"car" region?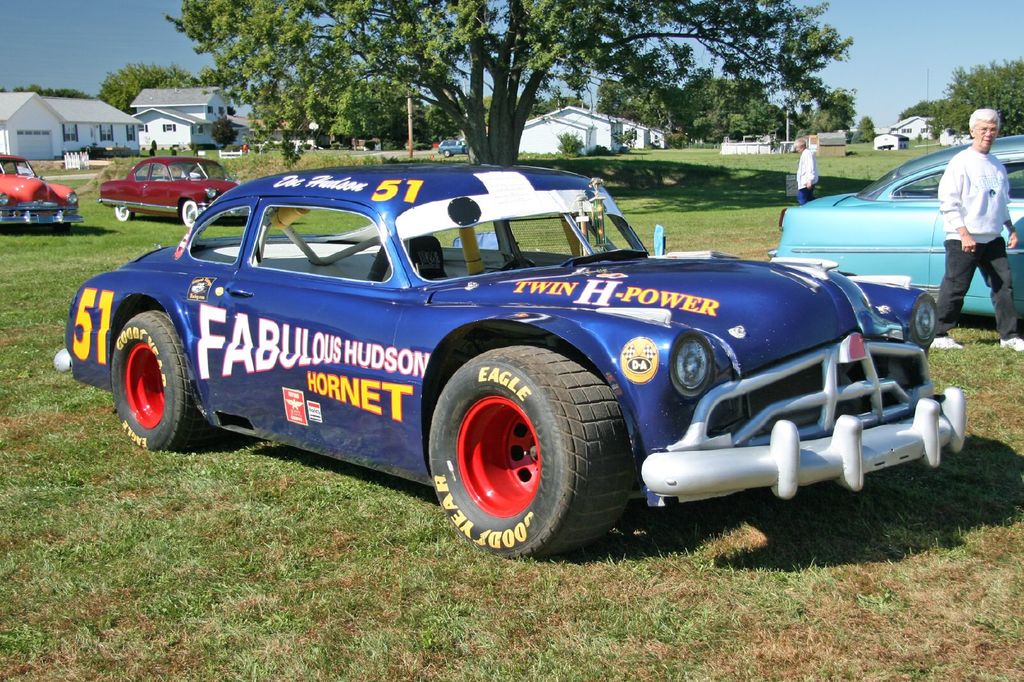
crop(0, 151, 83, 228)
